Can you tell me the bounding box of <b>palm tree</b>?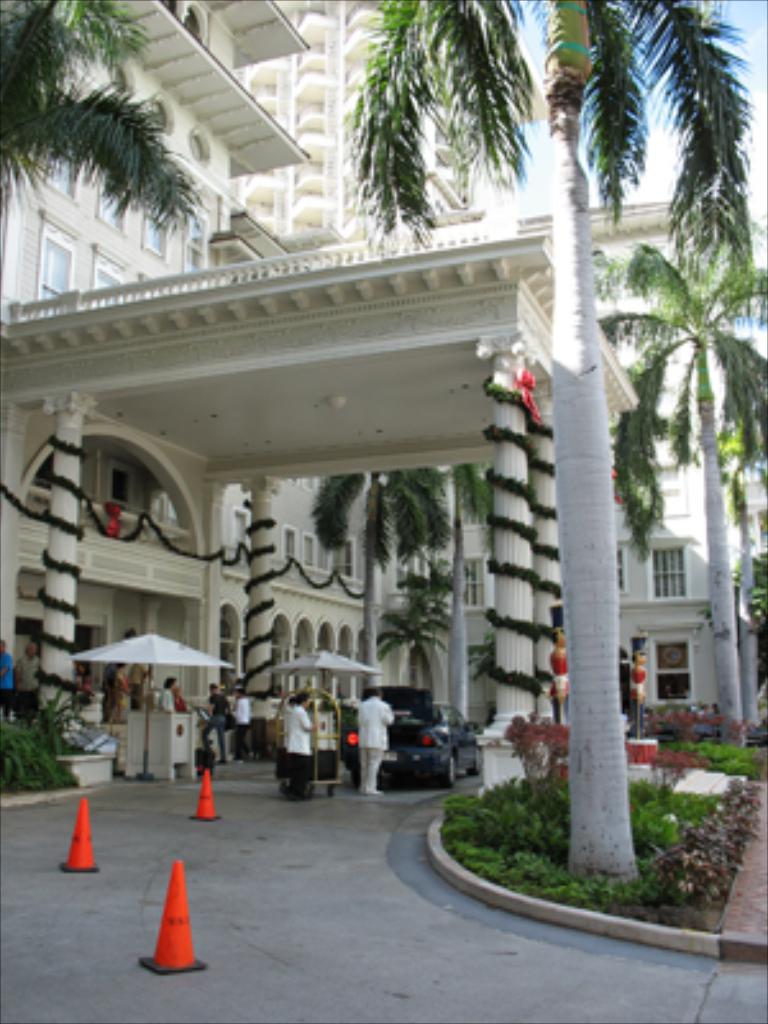
bbox=(0, 0, 215, 236).
